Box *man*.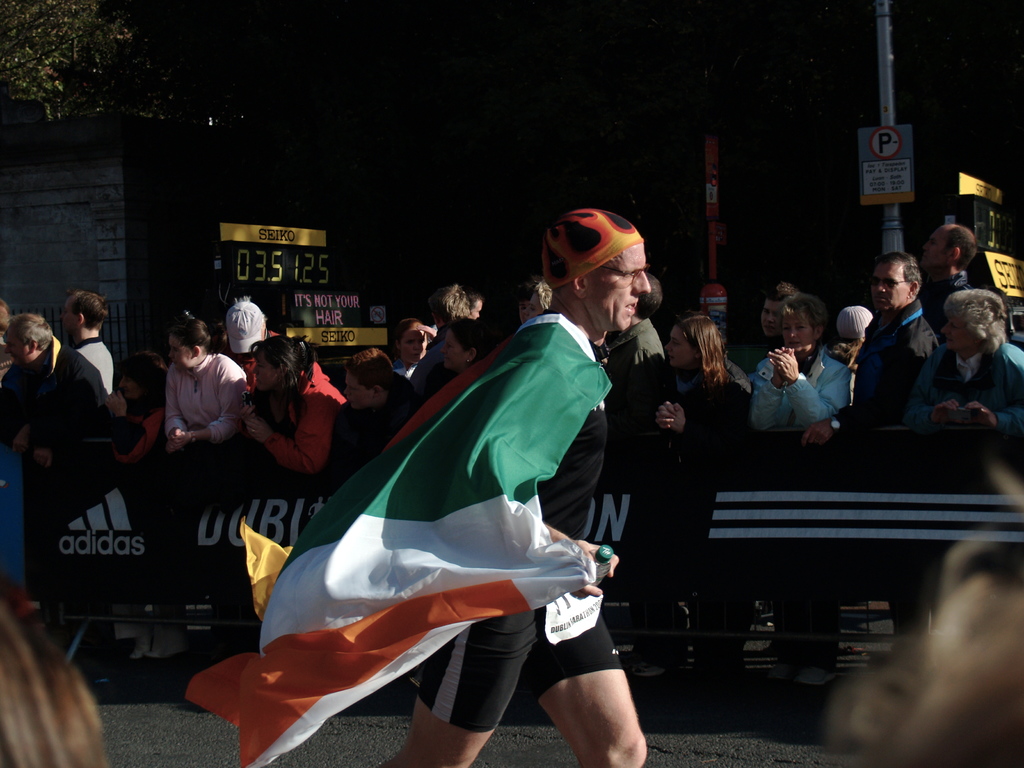
(918,224,976,334).
